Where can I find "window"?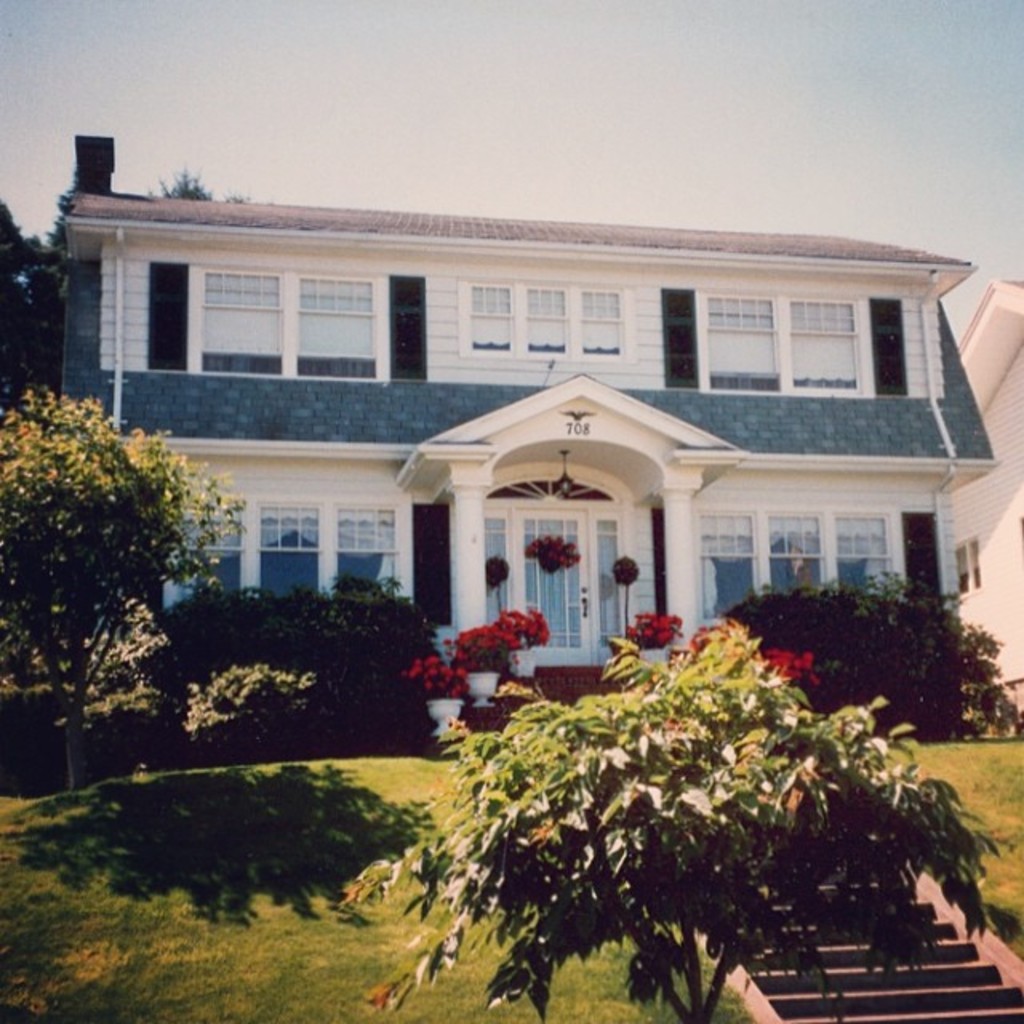
You can find it at detection(954, 530, 979, 598).
